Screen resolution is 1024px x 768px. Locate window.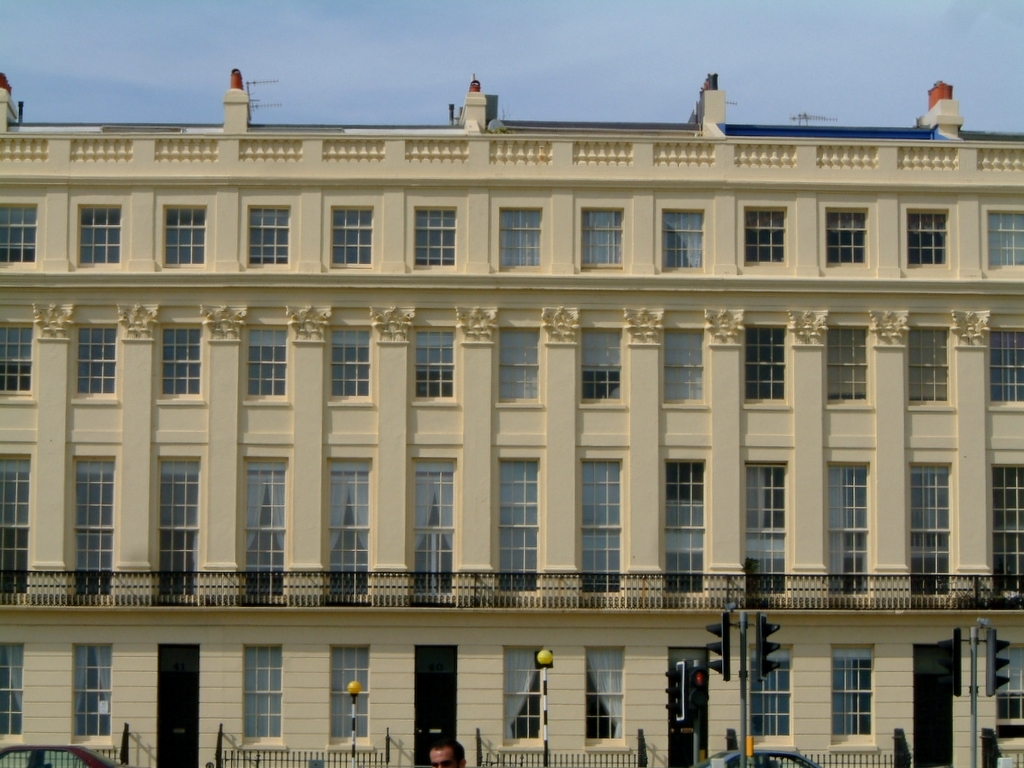
locate(750, 637, 795, 737).
